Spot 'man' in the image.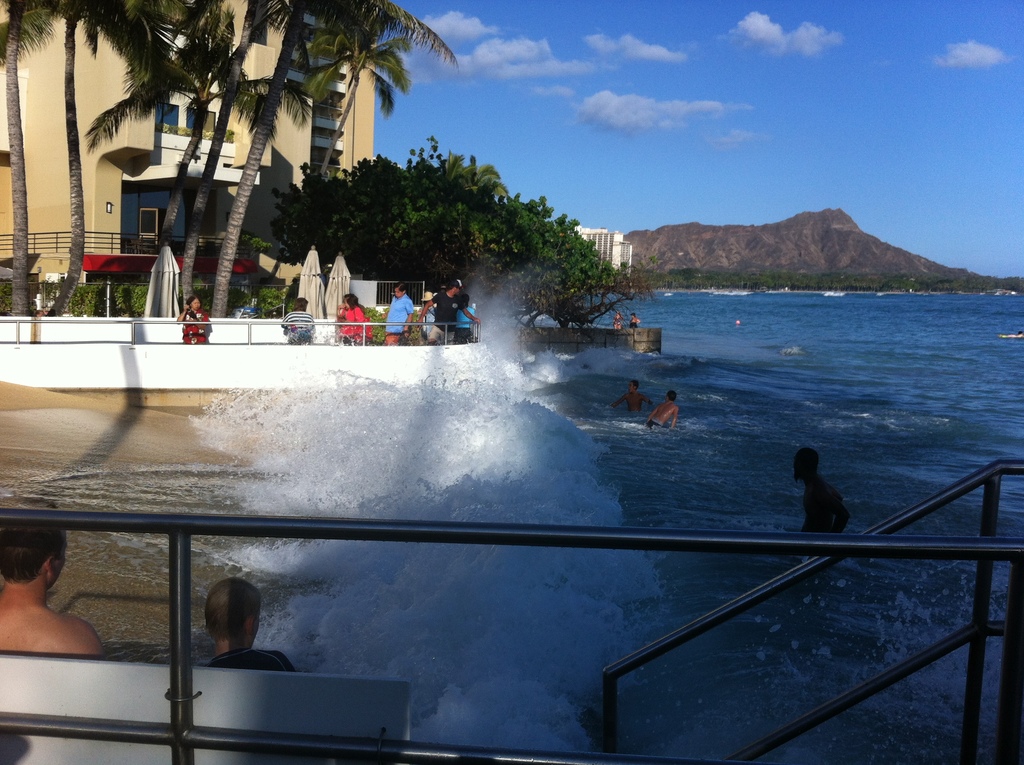
'man' found at {"x1": 200, "y1": 579, "x2": 290, "y2": 676}.
